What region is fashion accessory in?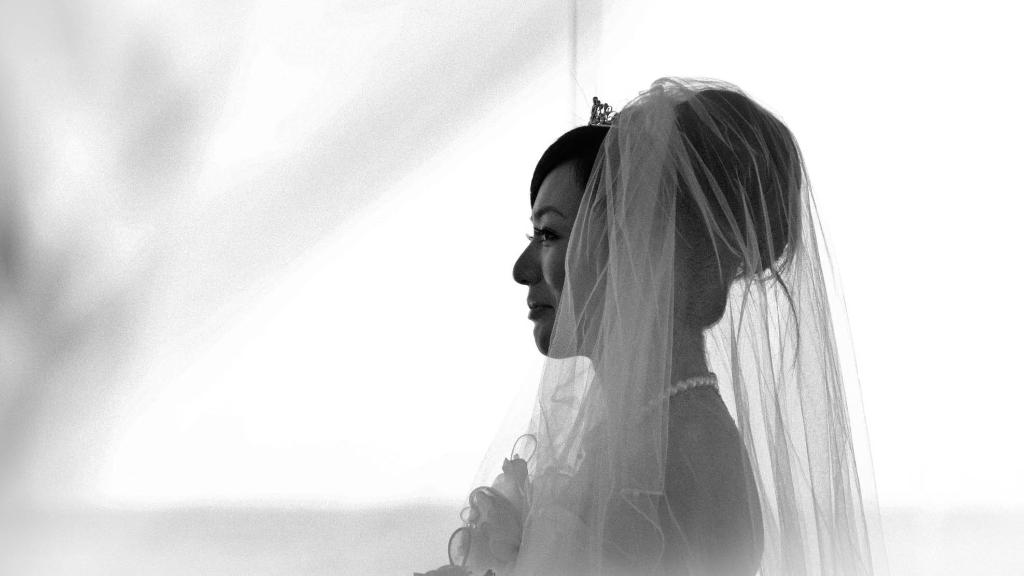
l=476, t=74, r=893, b=575.
